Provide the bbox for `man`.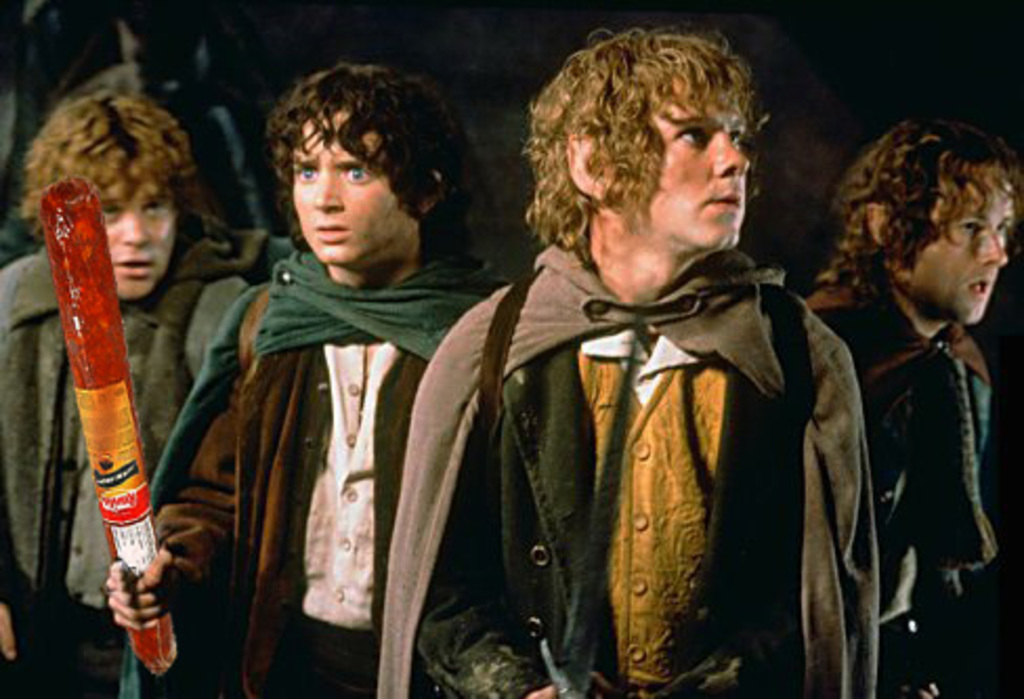
(94, 48, 506, 697).
